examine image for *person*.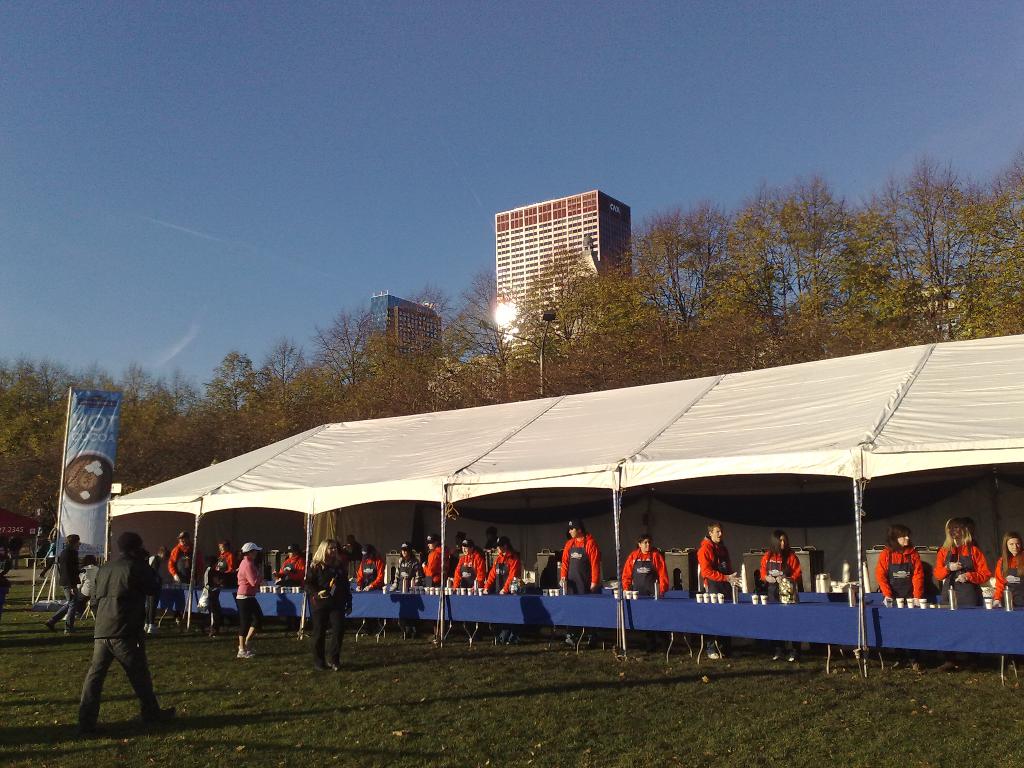
Examination result: detection(698, 522, 746, 660).
